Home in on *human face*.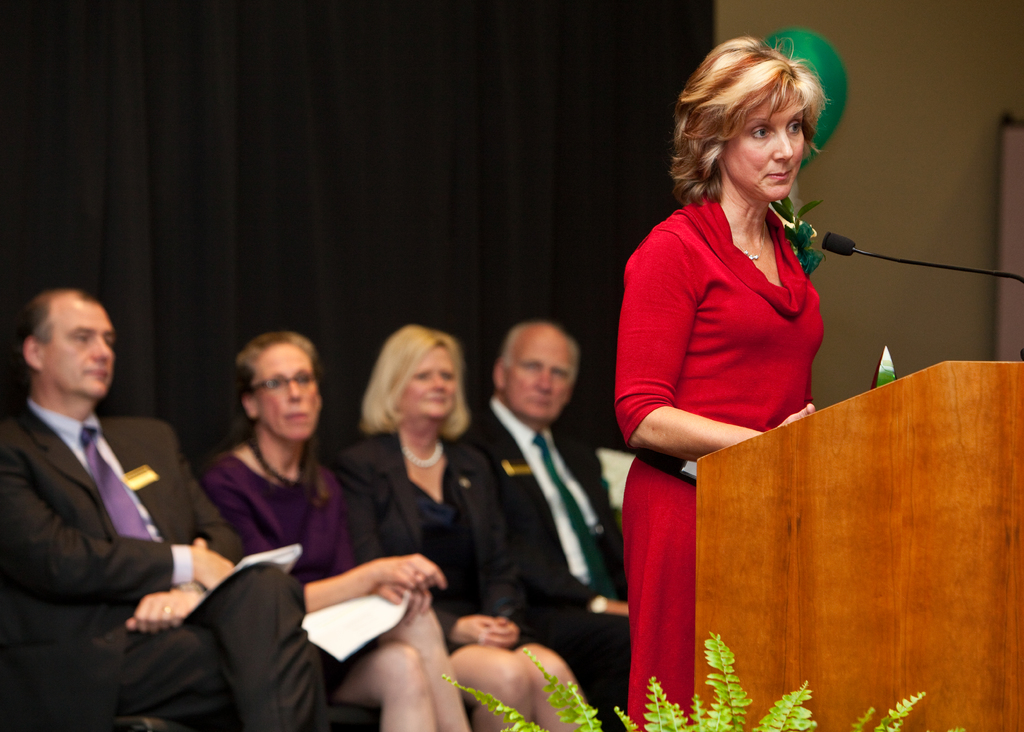
Homed in at Rect(507, 338, 581, 425).
